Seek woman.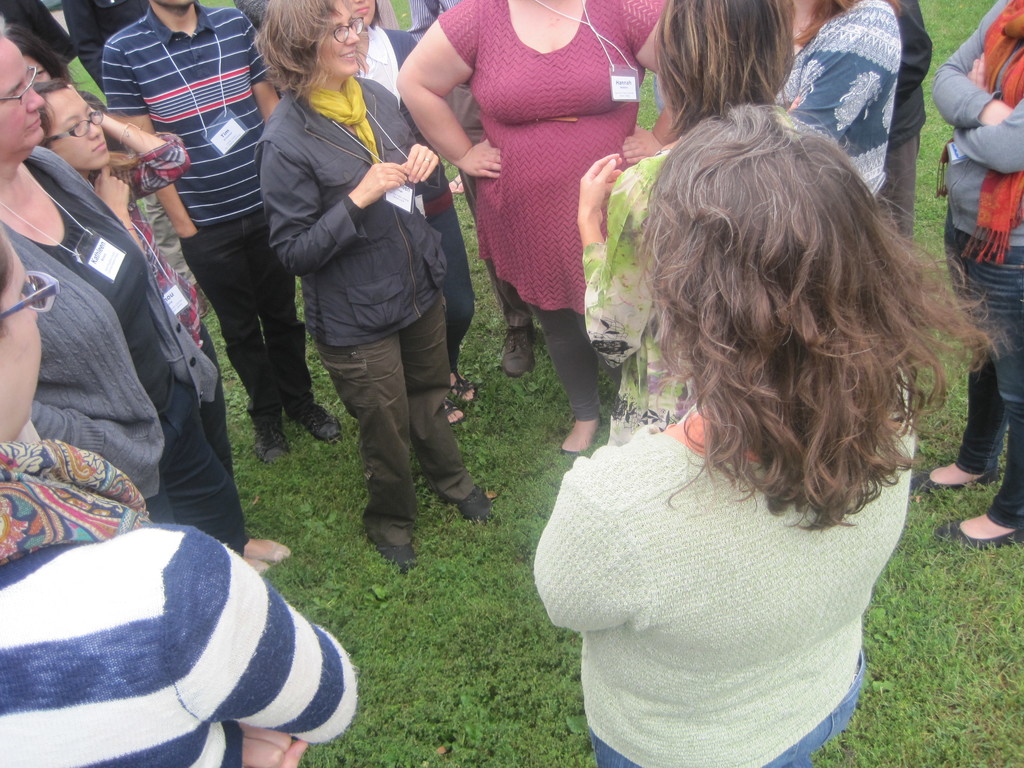
(left=262, top=0, right=500, bottom=574).
